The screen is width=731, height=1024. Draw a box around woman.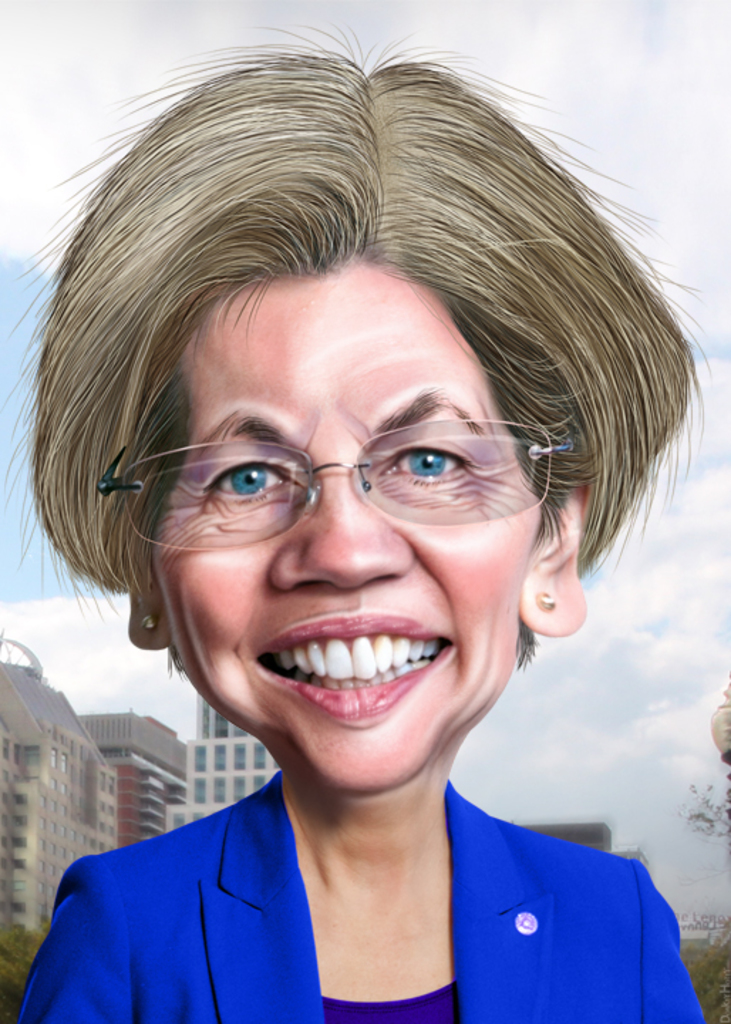
0,94,730,1010.
